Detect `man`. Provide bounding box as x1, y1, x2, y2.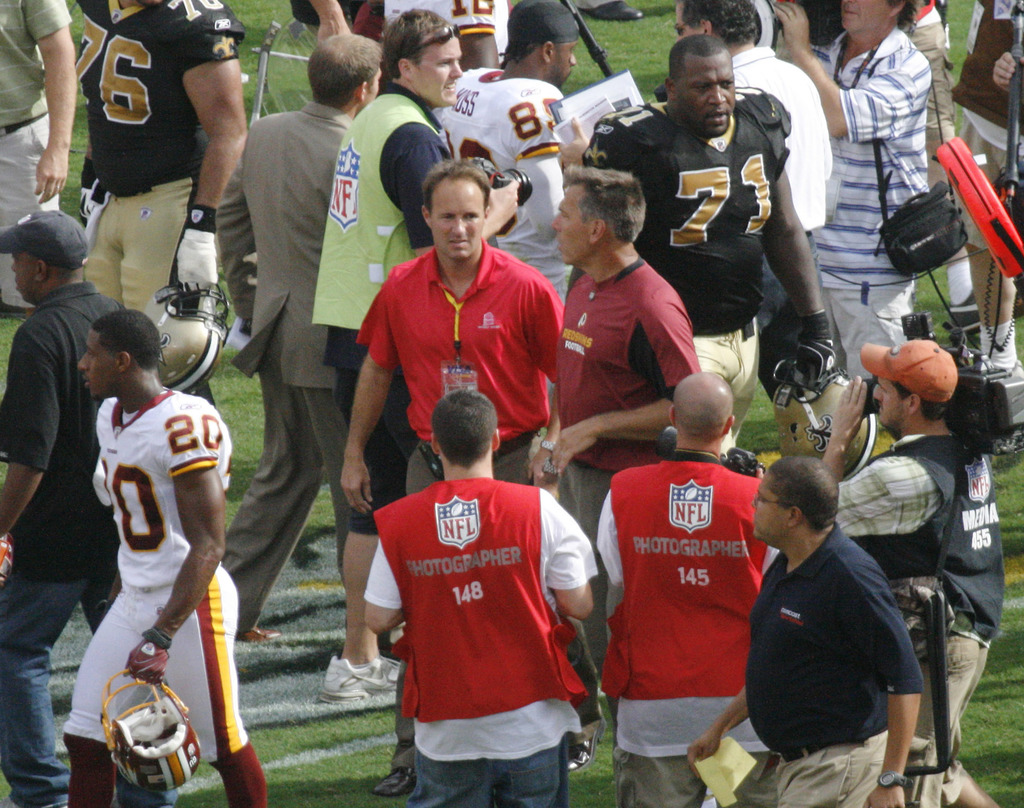
944, 0, 1023, 373.
